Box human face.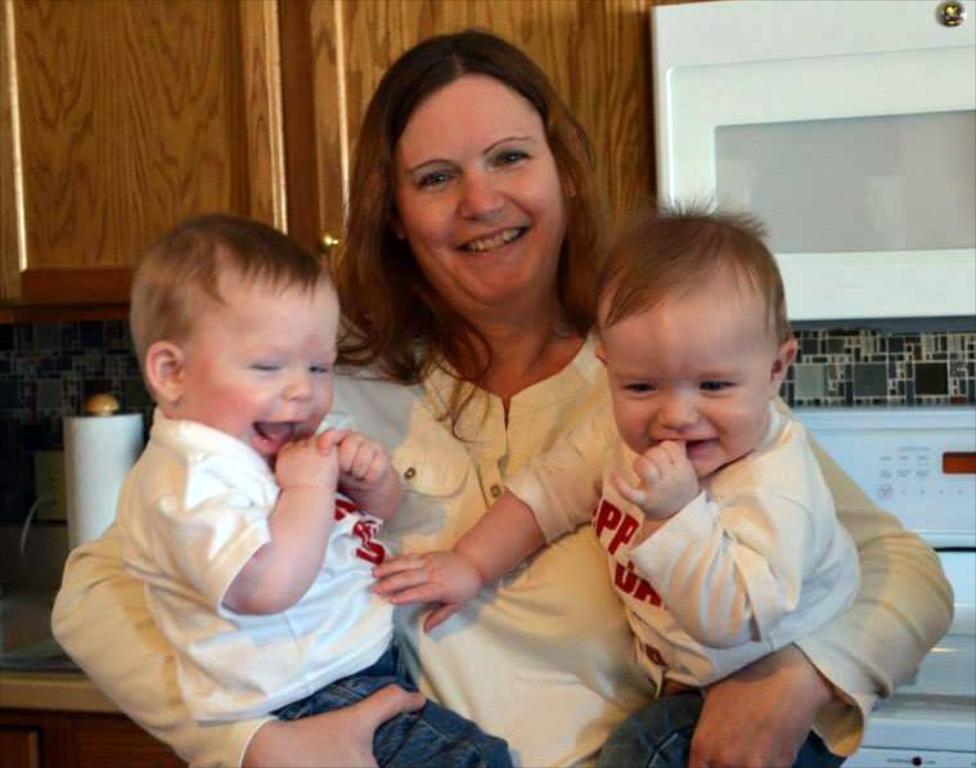
599, 298, 774, 484.
